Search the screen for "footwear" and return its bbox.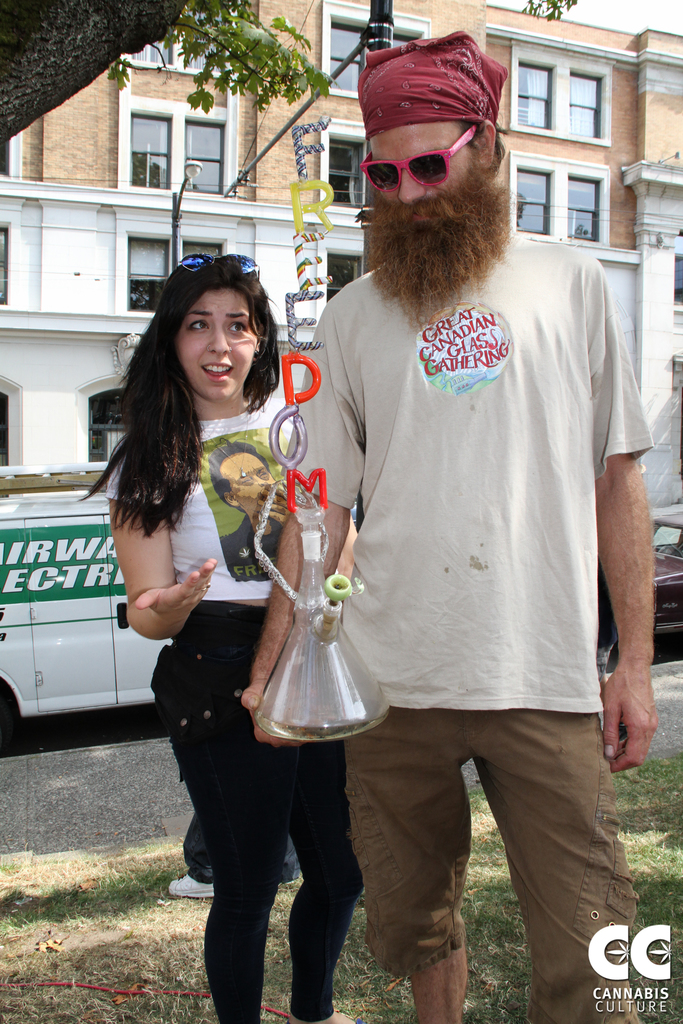
Found: pyautogui.locateOnScreen(168, 875, 215, 899).
